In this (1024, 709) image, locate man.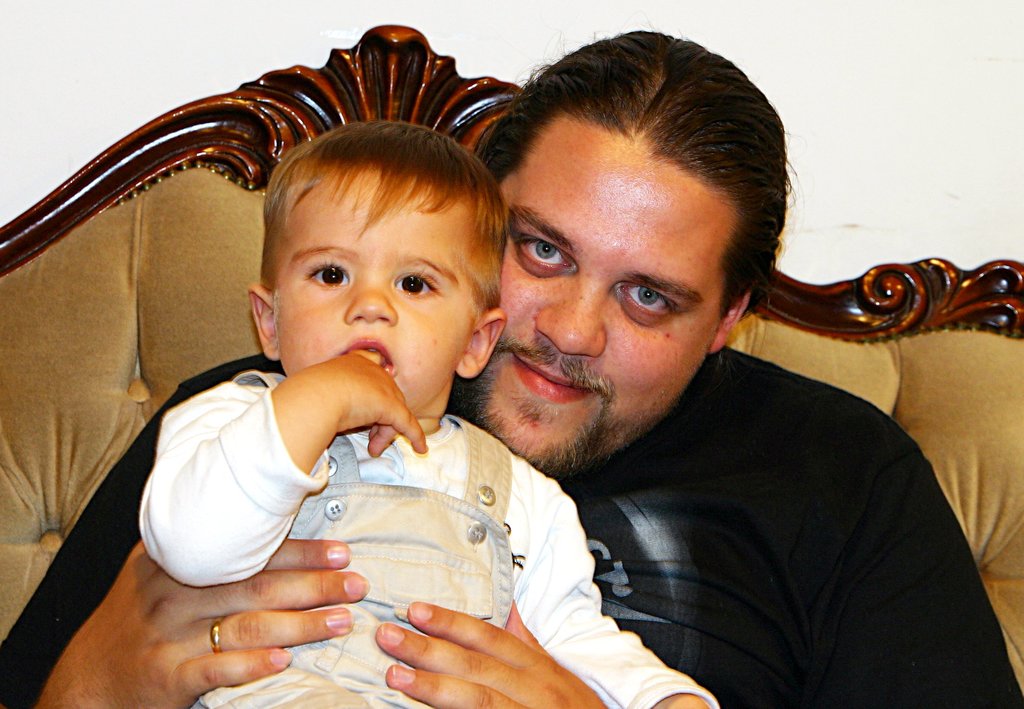
Bounding box: <box>0,19,1023,708</box>.
